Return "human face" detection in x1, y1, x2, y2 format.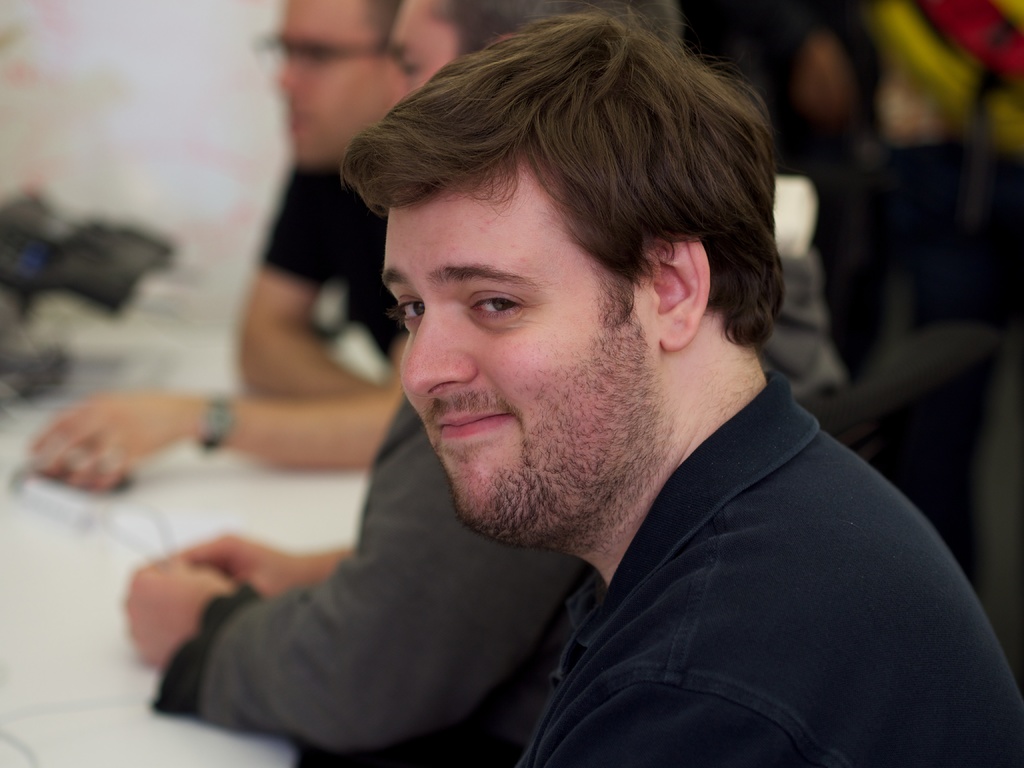
378, 156, 642, 541.
